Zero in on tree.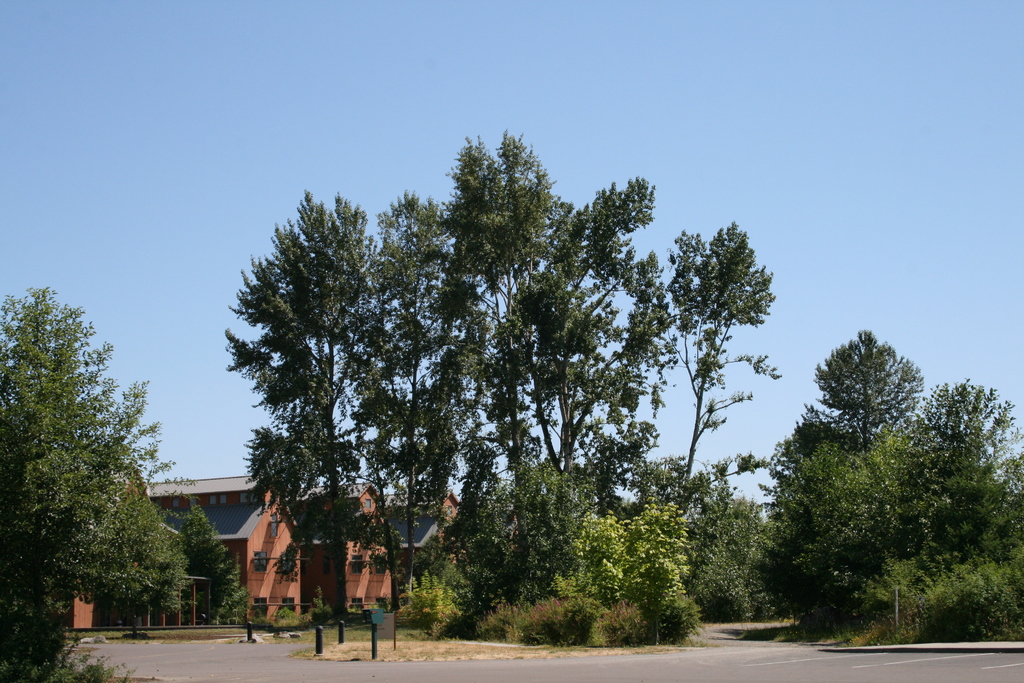
Zeroed in: 0,283,191,675.
